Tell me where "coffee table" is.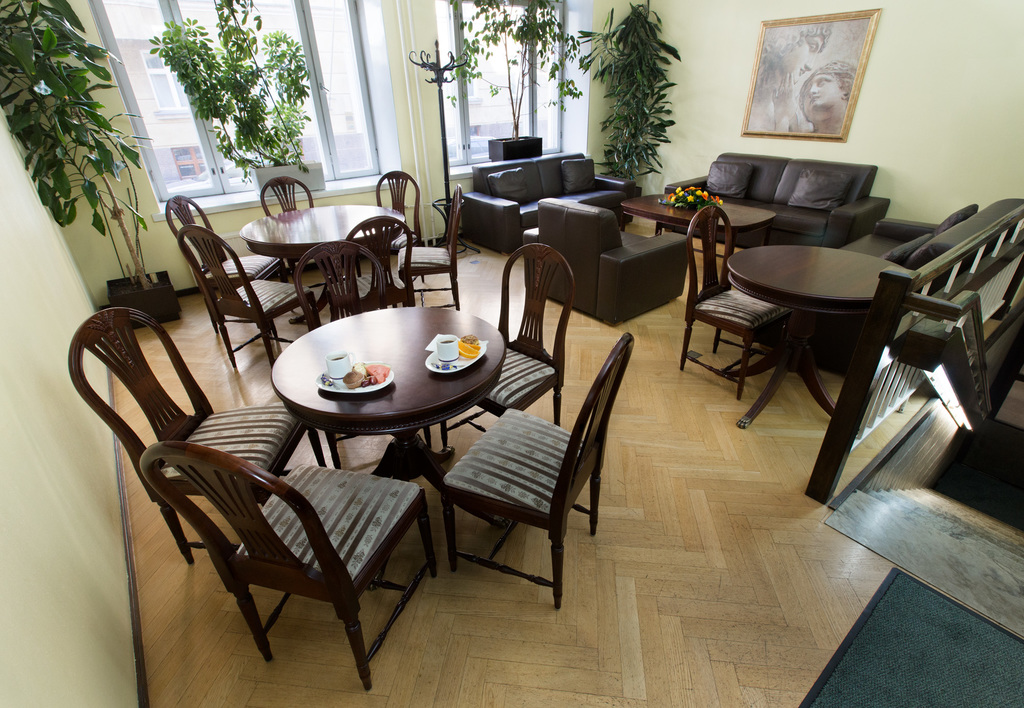
"coffee table" is at rect(240, 201, 408, 332).
